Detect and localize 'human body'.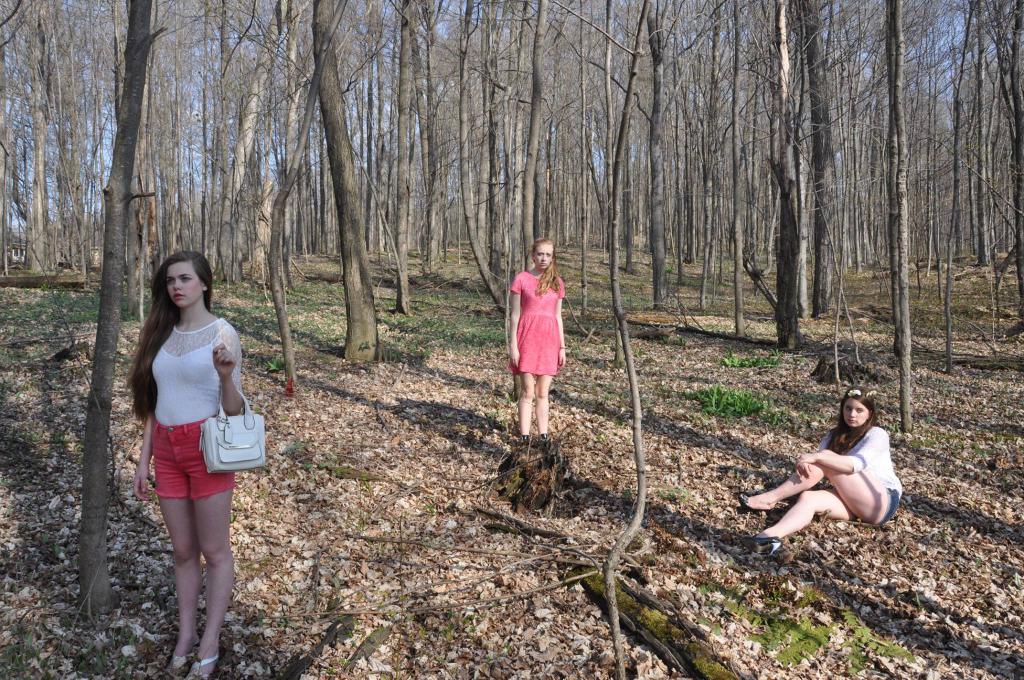
Localized at [737,421,899,551].
